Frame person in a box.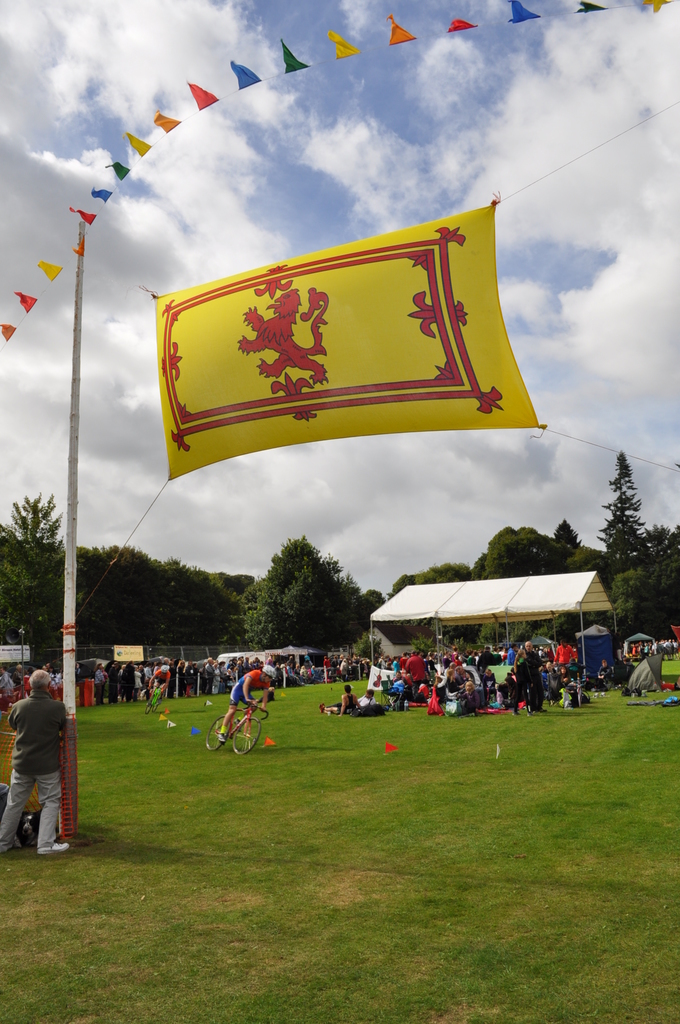
BBox(204, 680, 270, 771).
